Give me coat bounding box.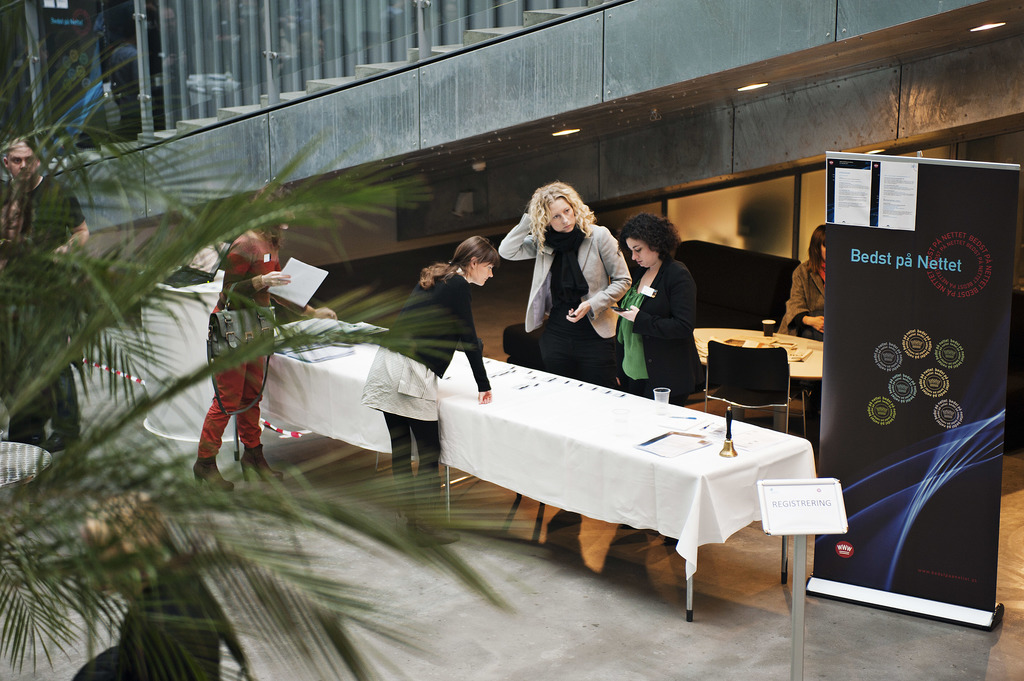
[x1=508, y1=191, x2=632, y2=349].
